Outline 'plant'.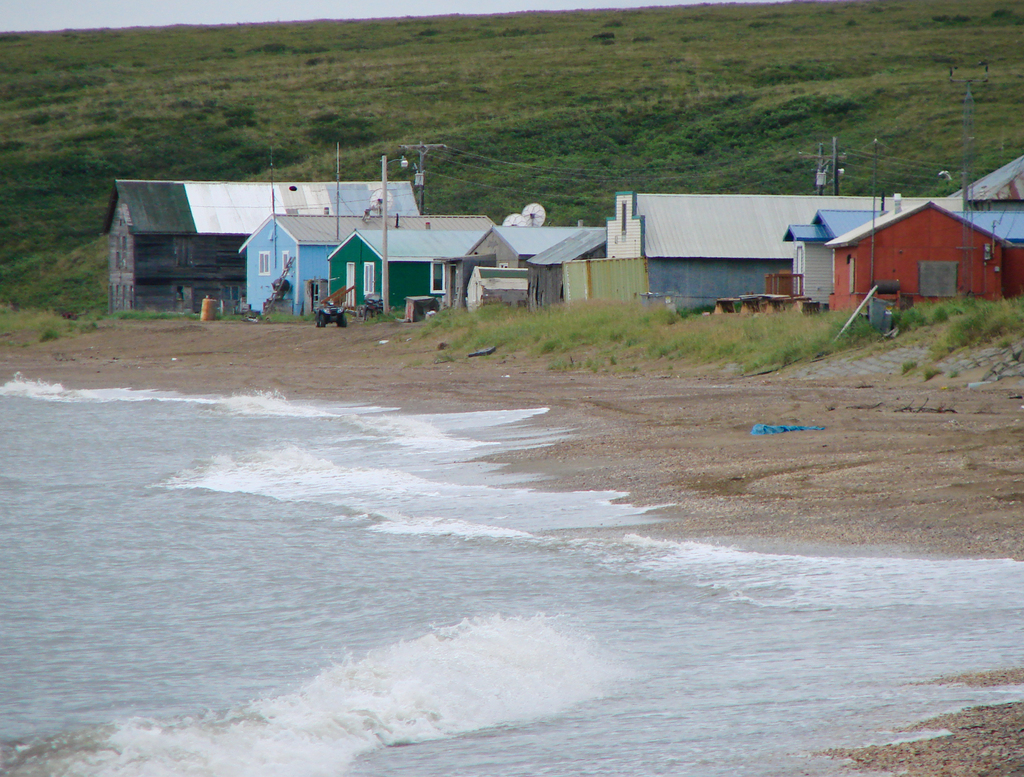
Outline: 548, 358, 564, 372.
